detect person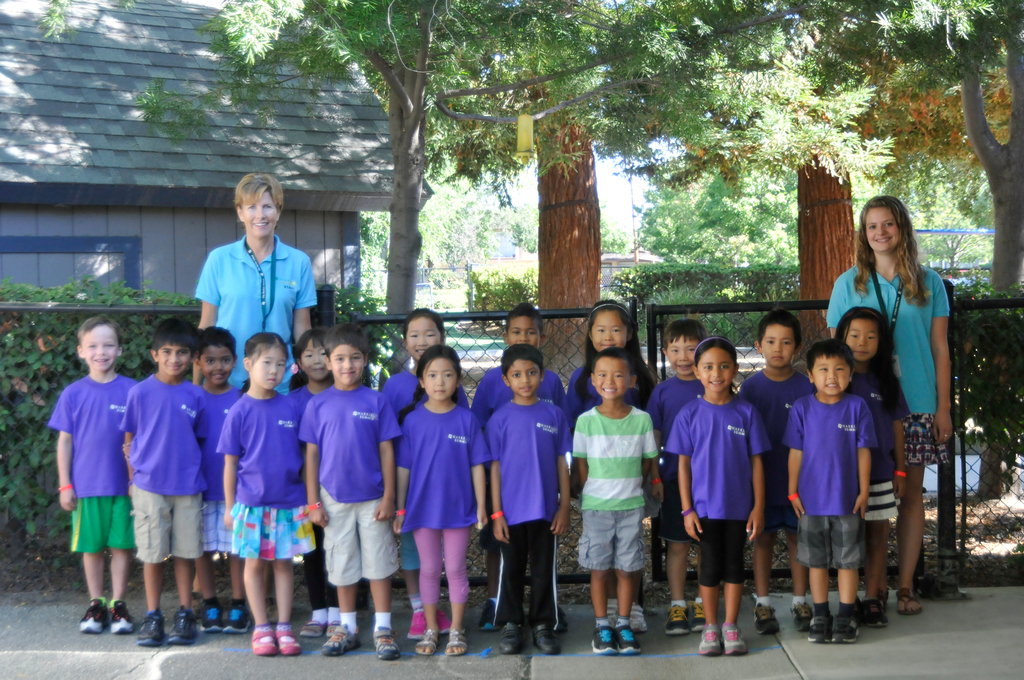
rect(212, 328, 310, 660)
